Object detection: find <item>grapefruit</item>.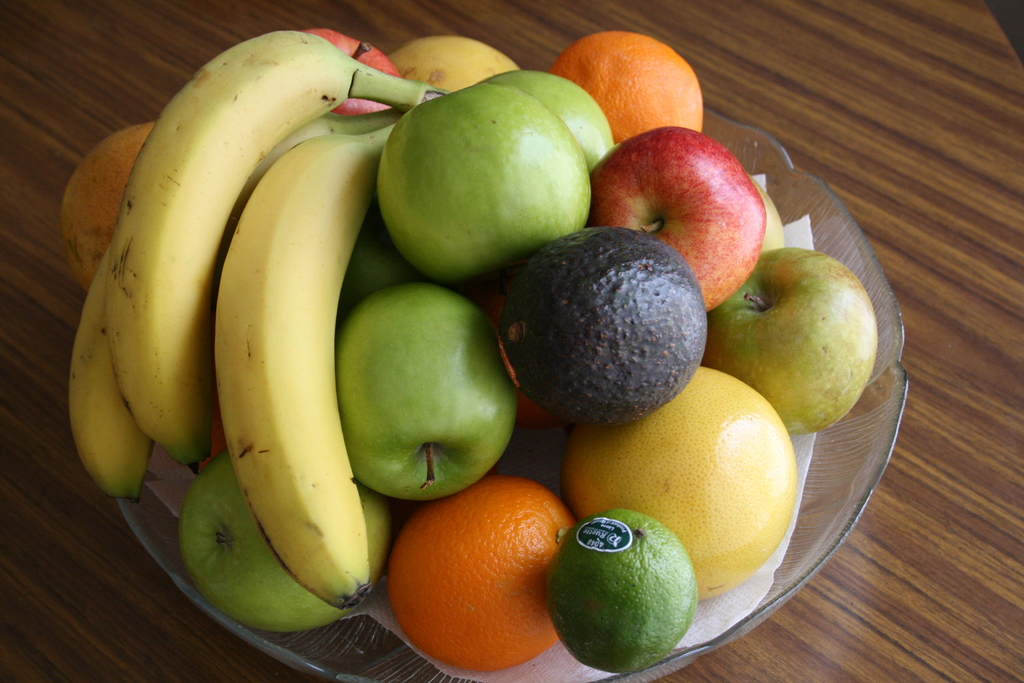
BBox(547, 33, 703, 143).
